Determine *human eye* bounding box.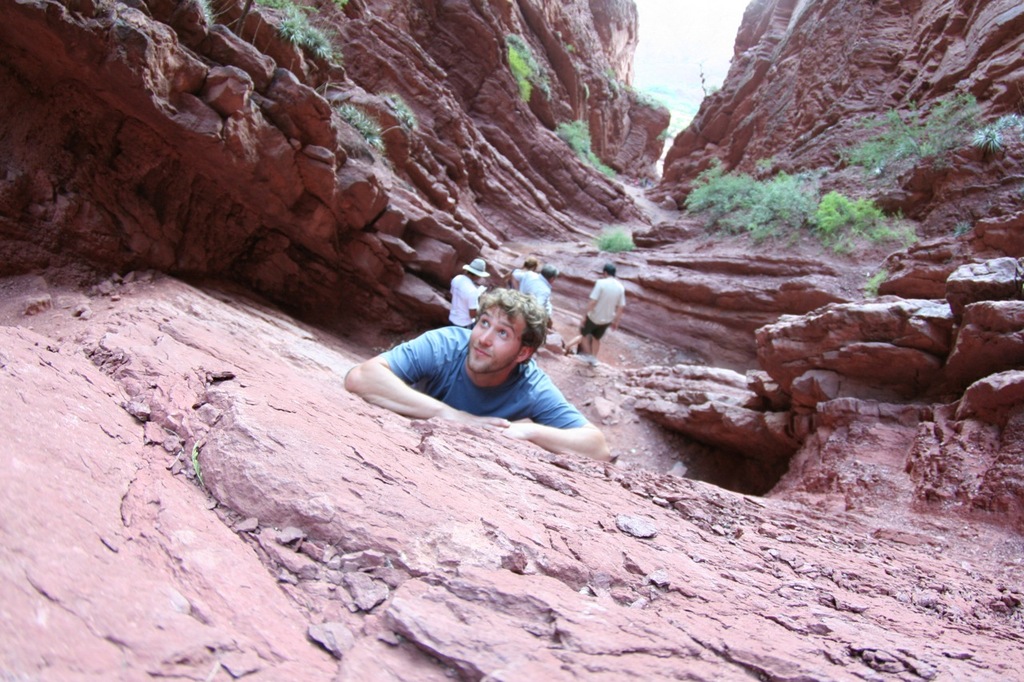
Determined: 479/320/494/330.
